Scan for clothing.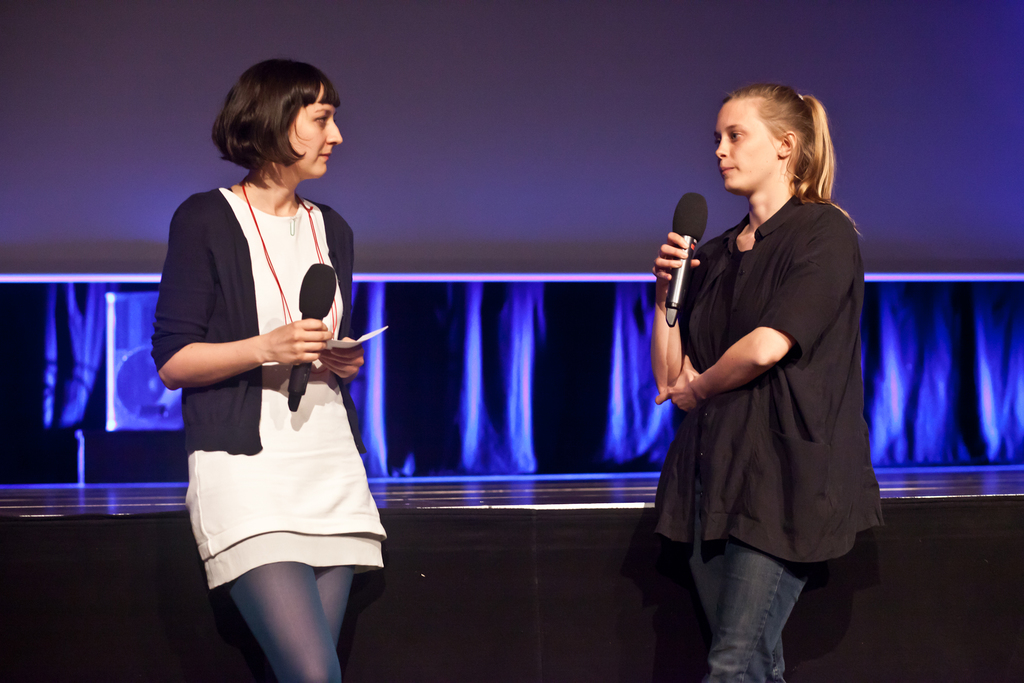
Scan result: (x1=650, y1=194, x2=888, y2=682).
